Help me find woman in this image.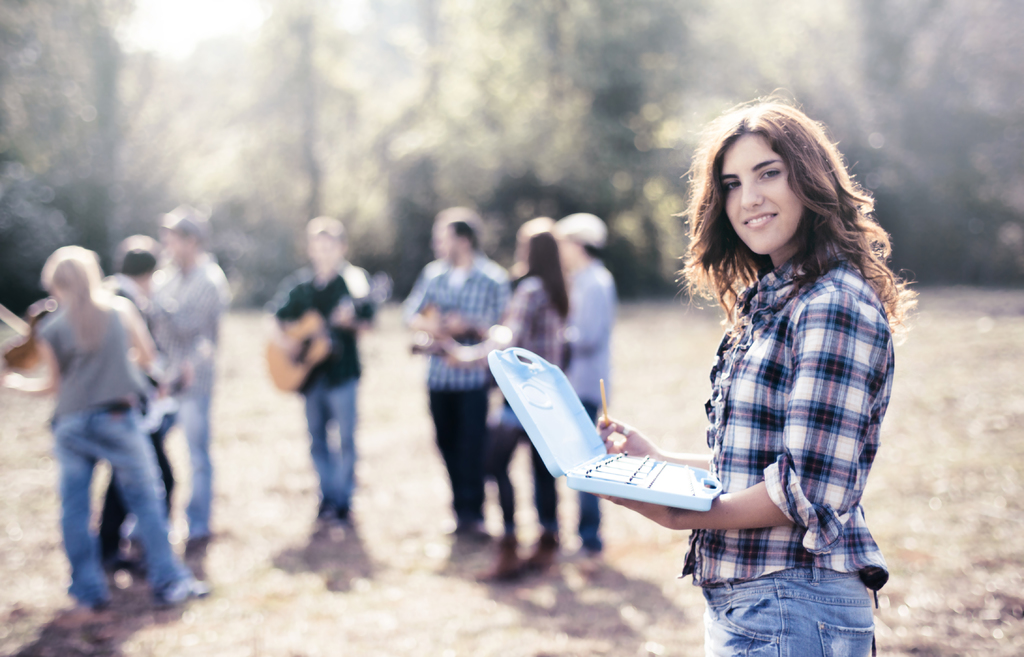
Found it: <box>445,224,567,547</box>.
